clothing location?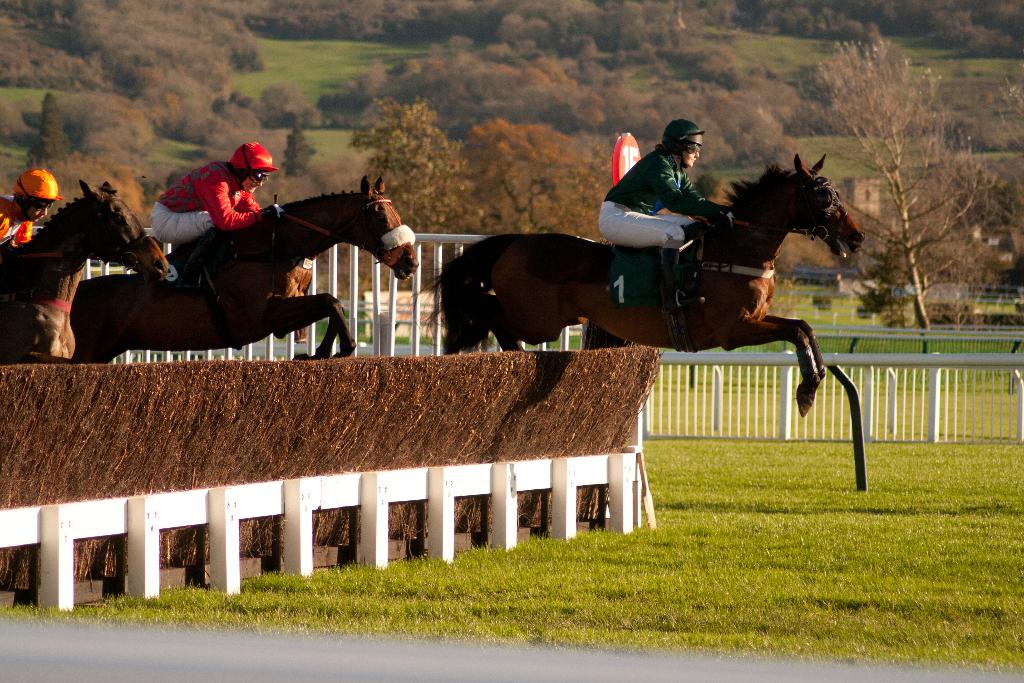
(593, 115, 733, 252)
